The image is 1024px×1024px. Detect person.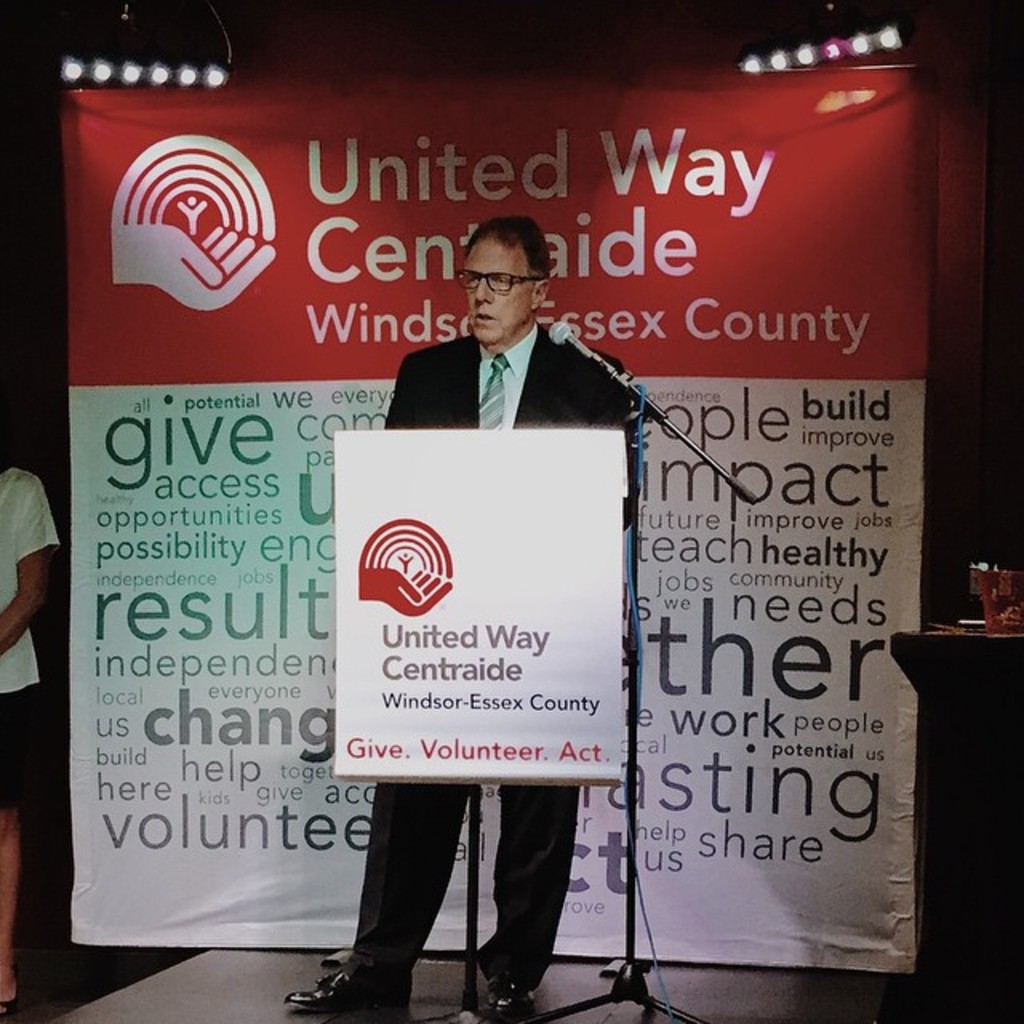
Detection: (left=288, top=219, right=627, bottom=1013).
